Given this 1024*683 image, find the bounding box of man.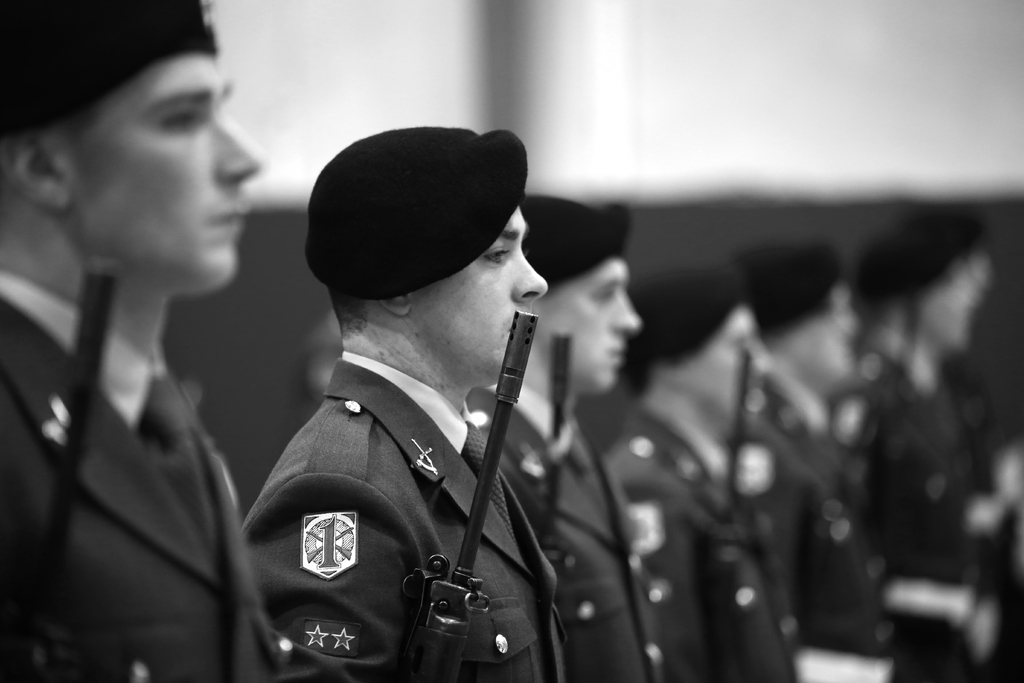
detection(202, 112, 614, 682).
